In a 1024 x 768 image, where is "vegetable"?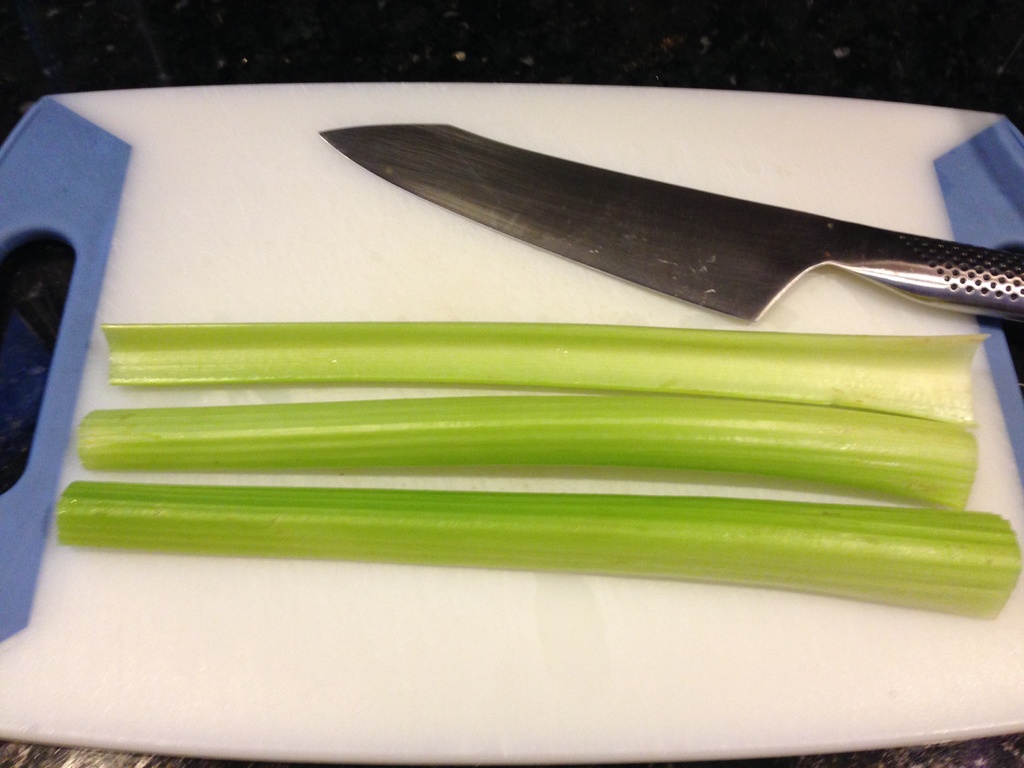
[102,327,989,428].
